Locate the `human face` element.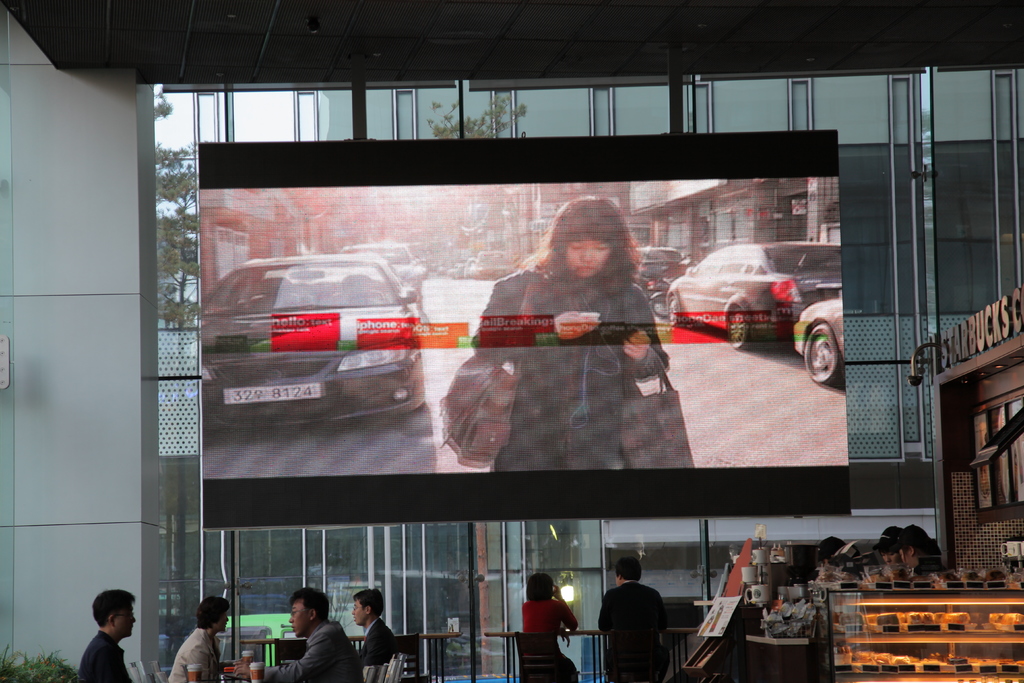
Element bbox: 351:598:363:628.
